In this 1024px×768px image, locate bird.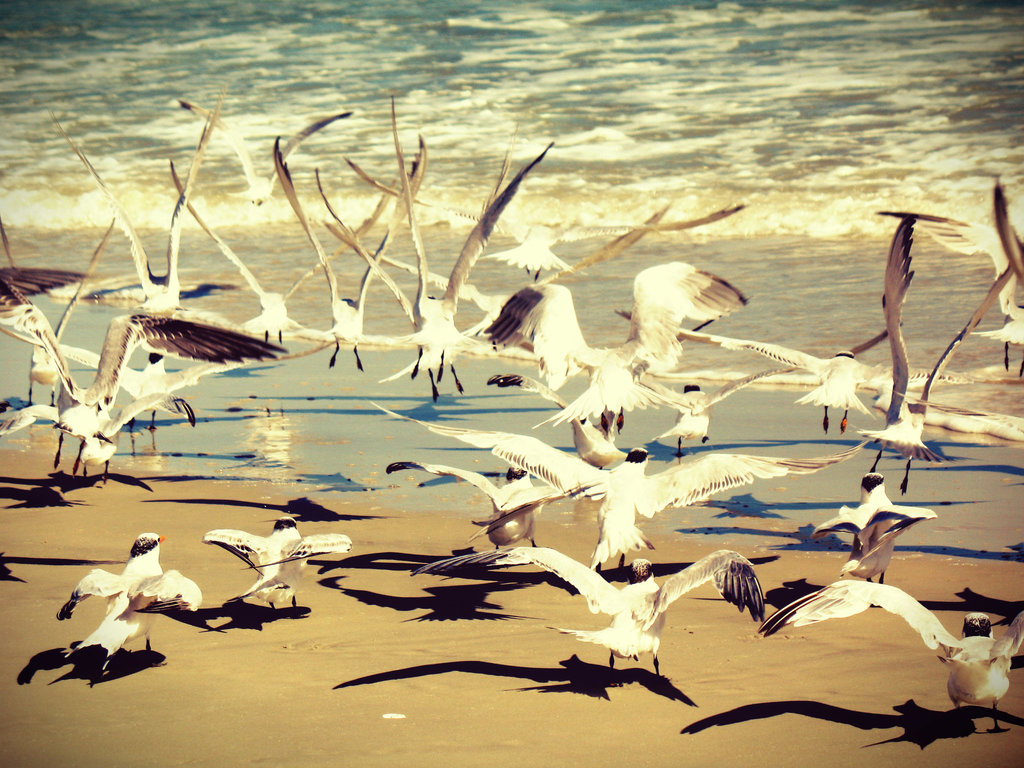
Bounding box: x1=210, y1=512, x2=332, y2=611.
